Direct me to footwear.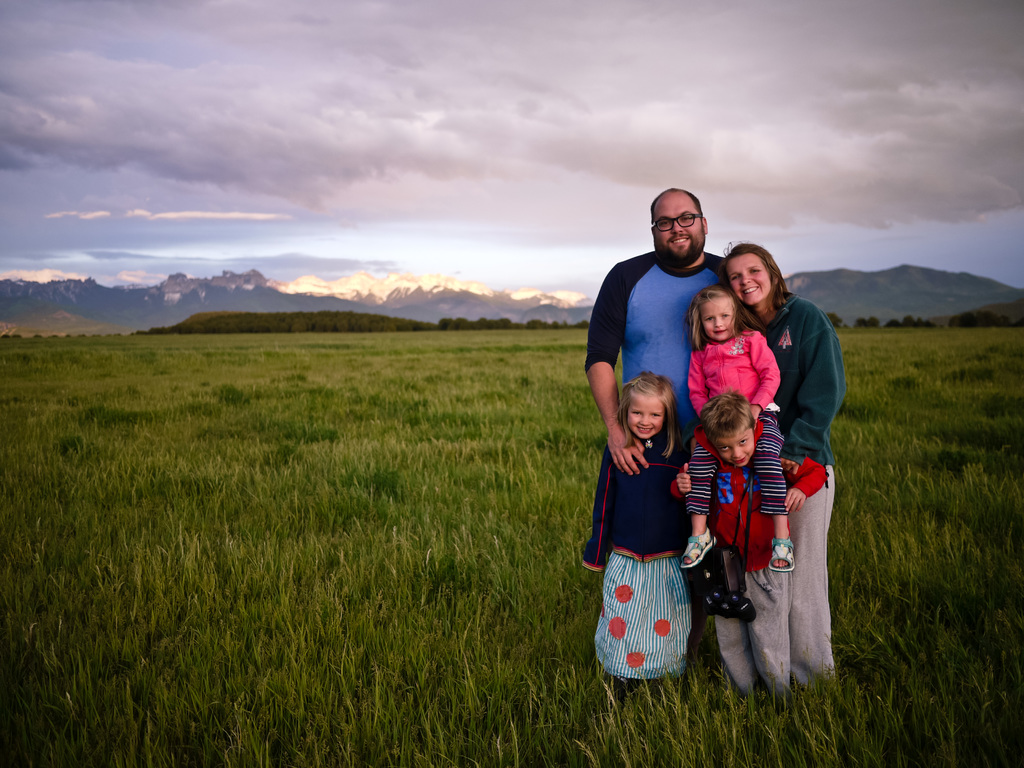
Direction: (x1=765, y1=530, x2=797, y2=570).
